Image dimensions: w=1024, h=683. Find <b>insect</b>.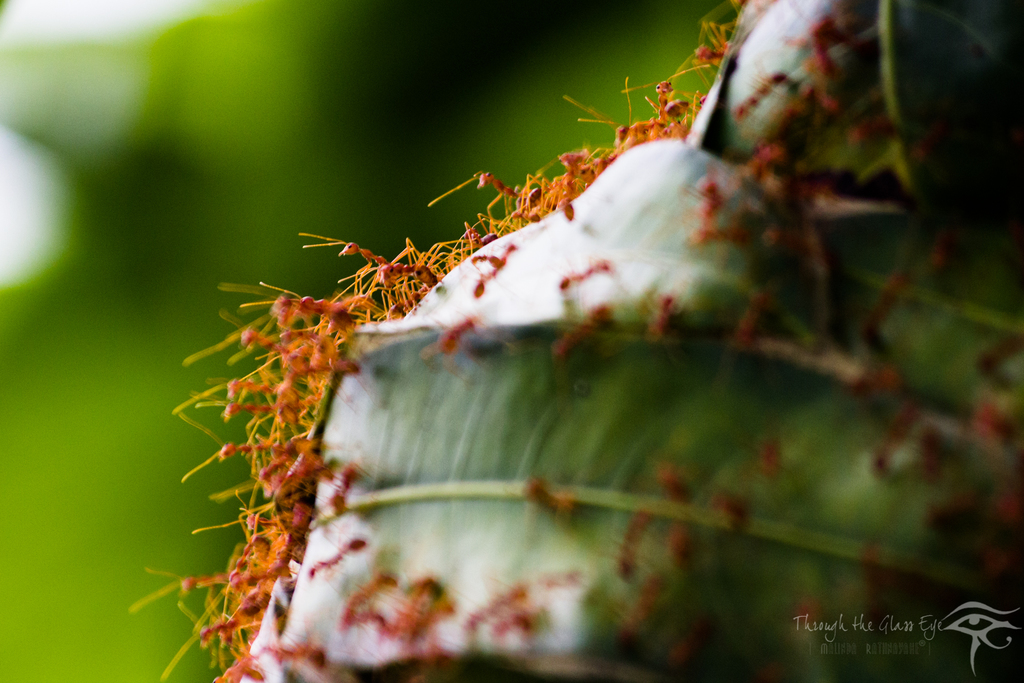
BBox(555, 304, 610, 366).
